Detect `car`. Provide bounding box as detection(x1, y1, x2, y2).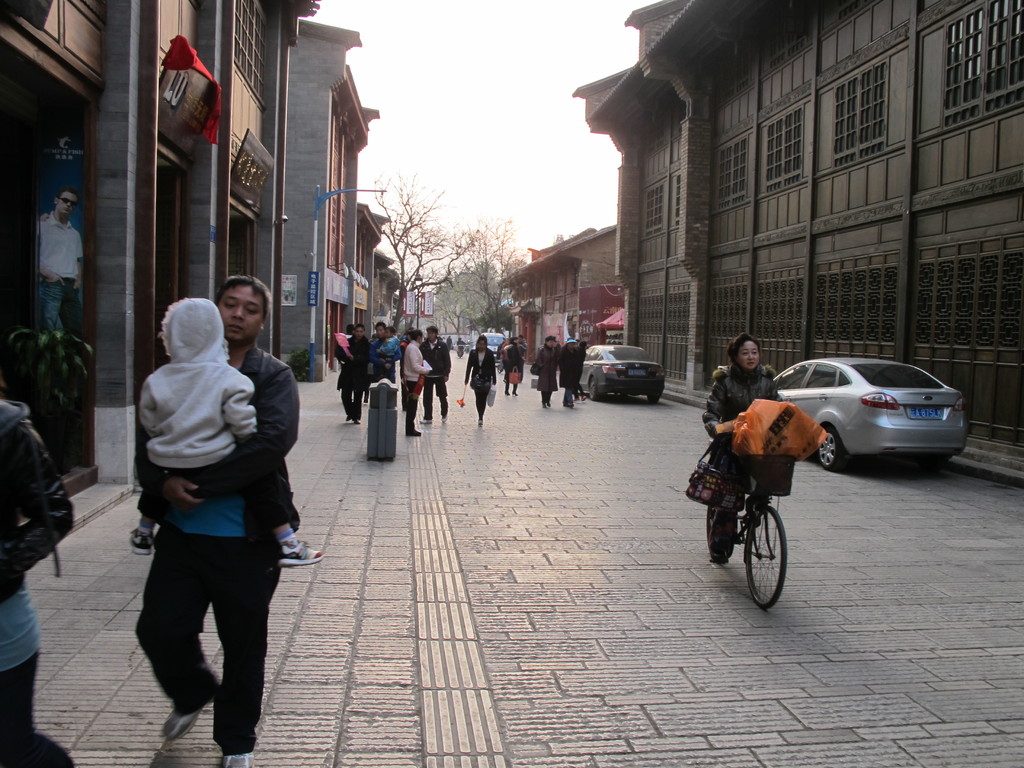
detection(774, 356, 969, 472).
